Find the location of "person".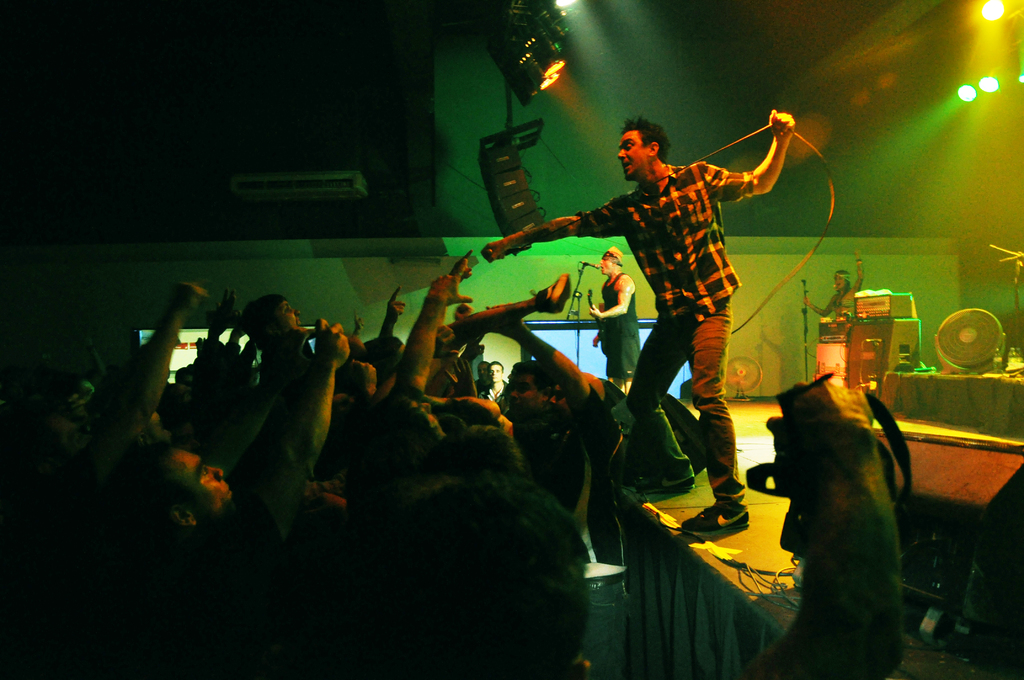
Location: rect(583, 241, 637, 385).
